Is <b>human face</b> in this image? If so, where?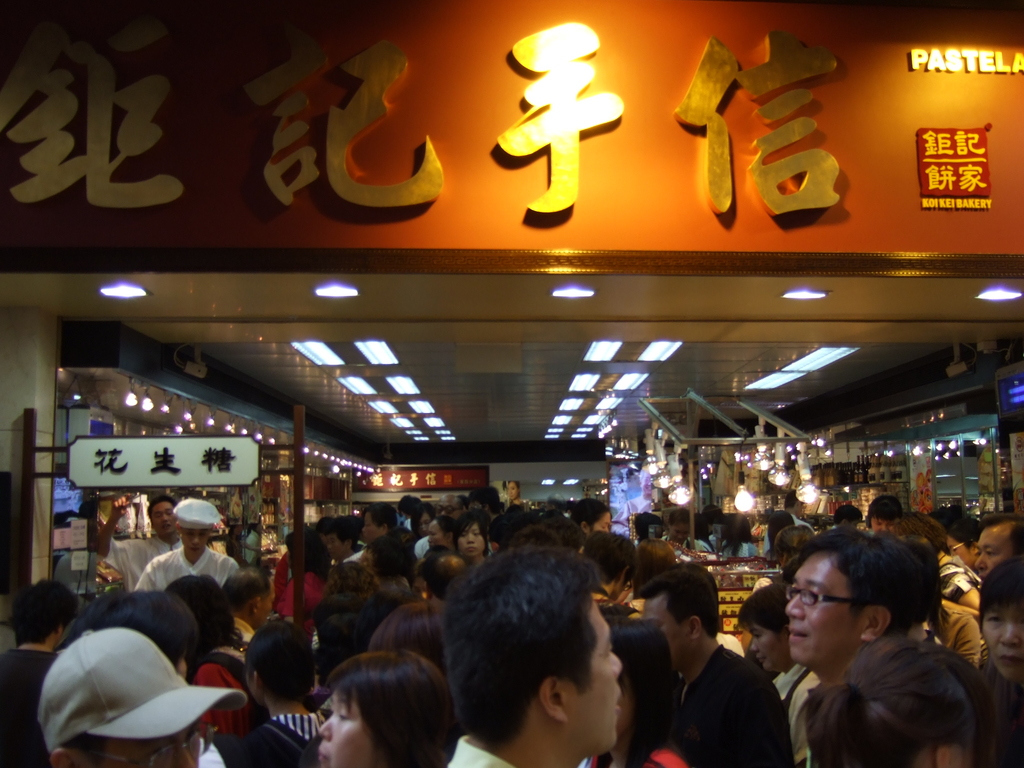
Yes, at 358/512/382/542.
